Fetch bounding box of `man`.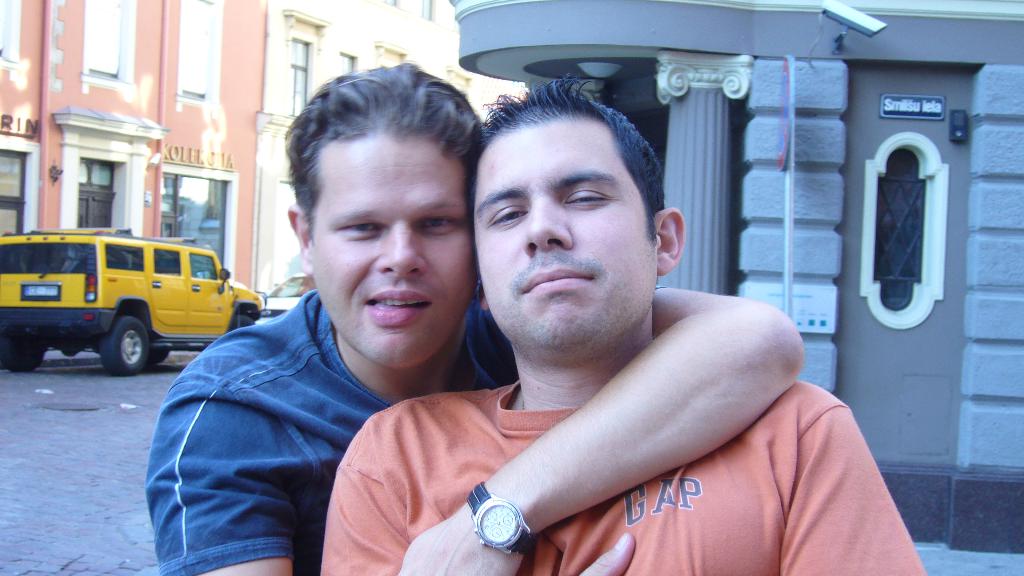
Bbox: x1=145, y1=62, x2=481, y2=575.
